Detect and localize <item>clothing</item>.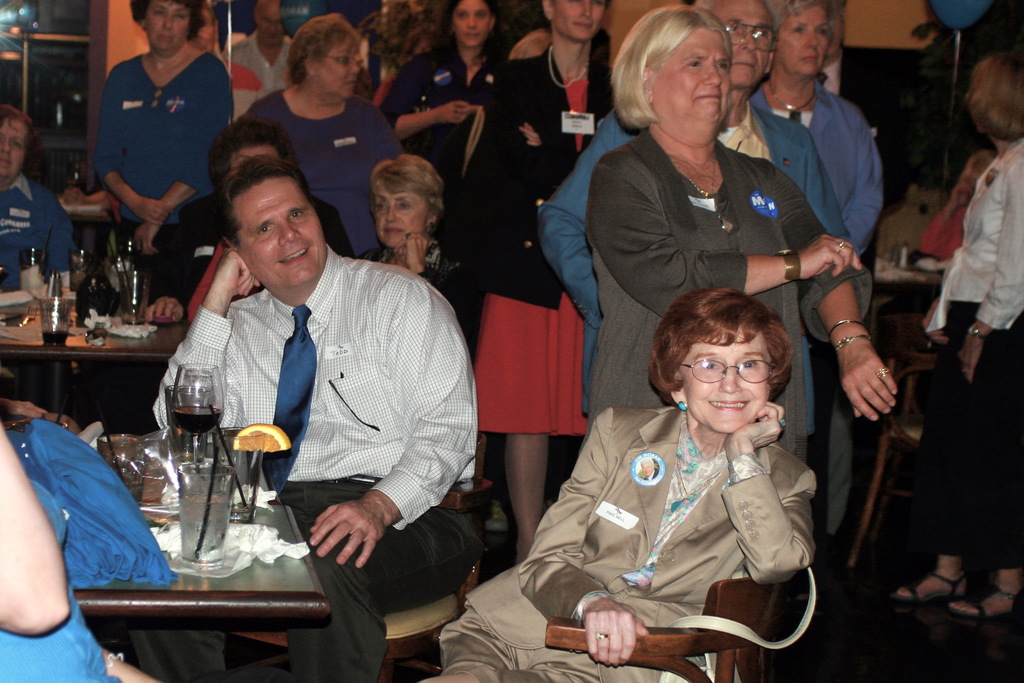
Localized at (left=156, top=200, right=474, bottom=590).
